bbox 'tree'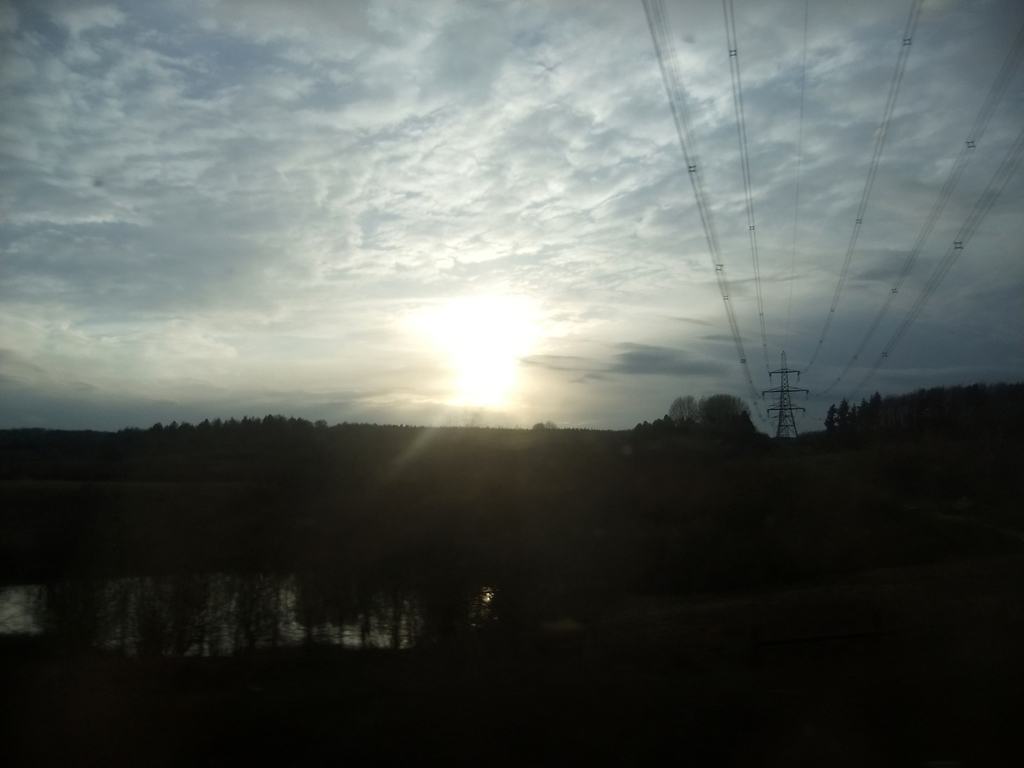
(left=666, top=400, right=759, bottom=442)
